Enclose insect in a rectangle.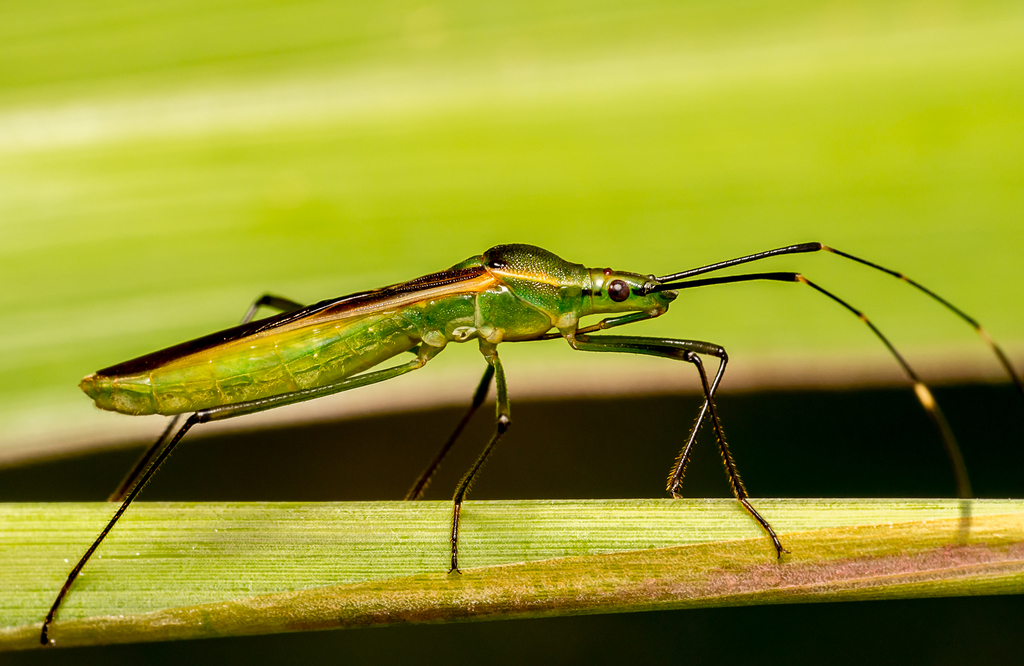
{"left": 40, "top": 240, "right": 1023, "bottom": 654}.
